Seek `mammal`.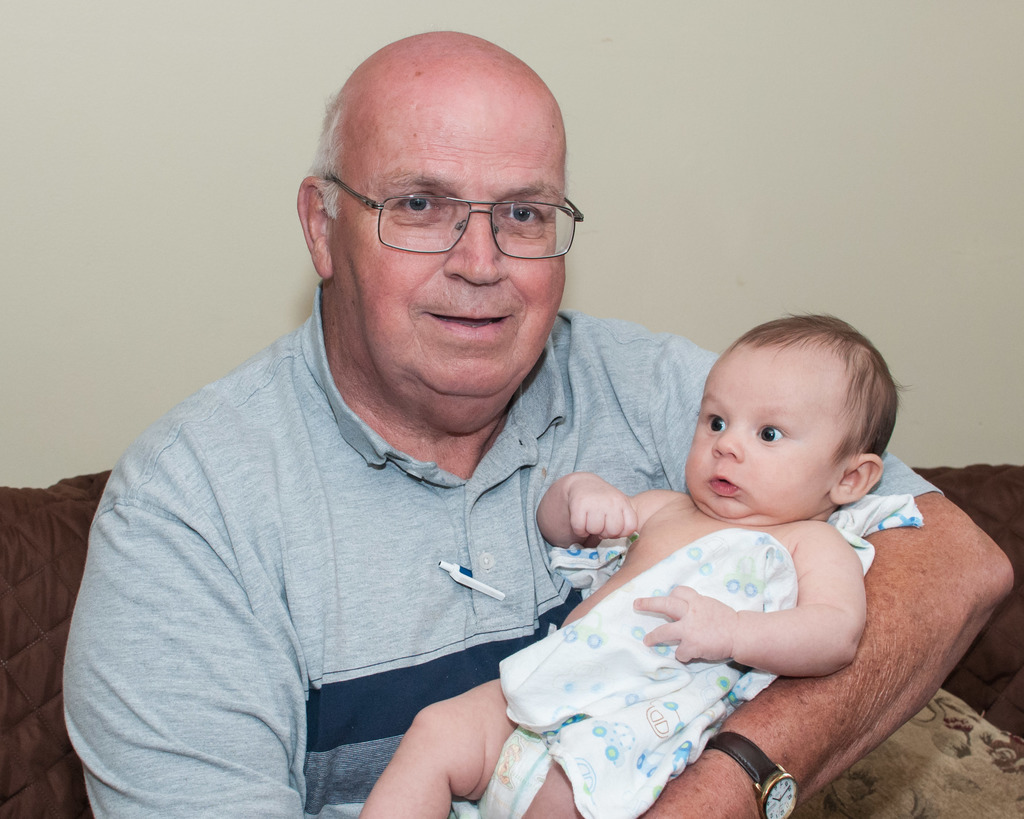
select_region(48, 24, 1023, 818).
